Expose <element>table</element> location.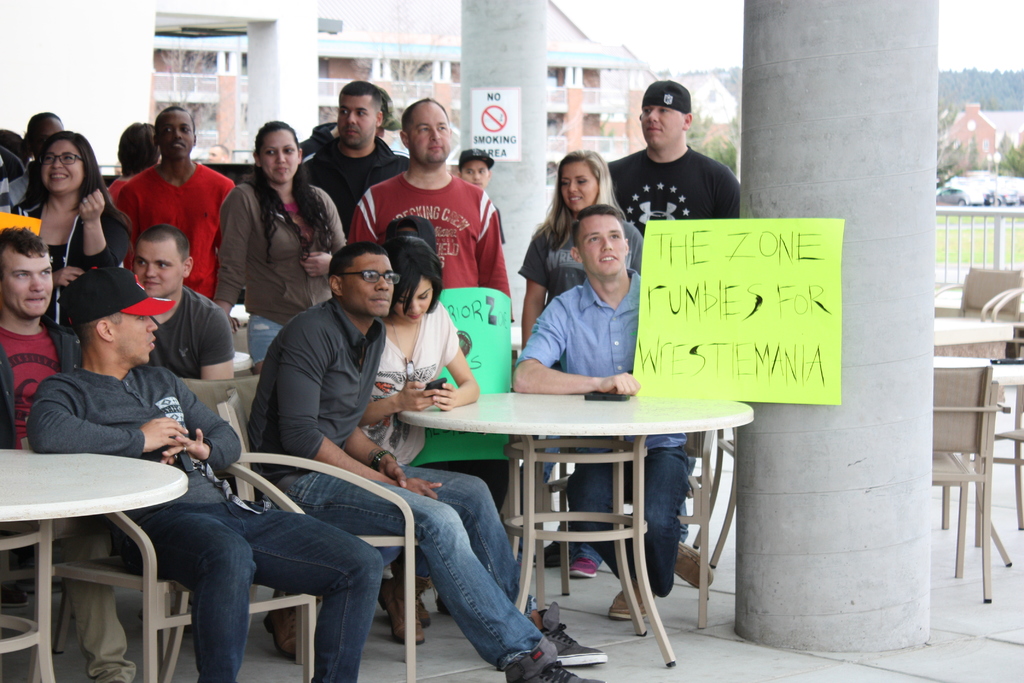
Exposed at x1=0 y1=448 x2=182 y2=682.
